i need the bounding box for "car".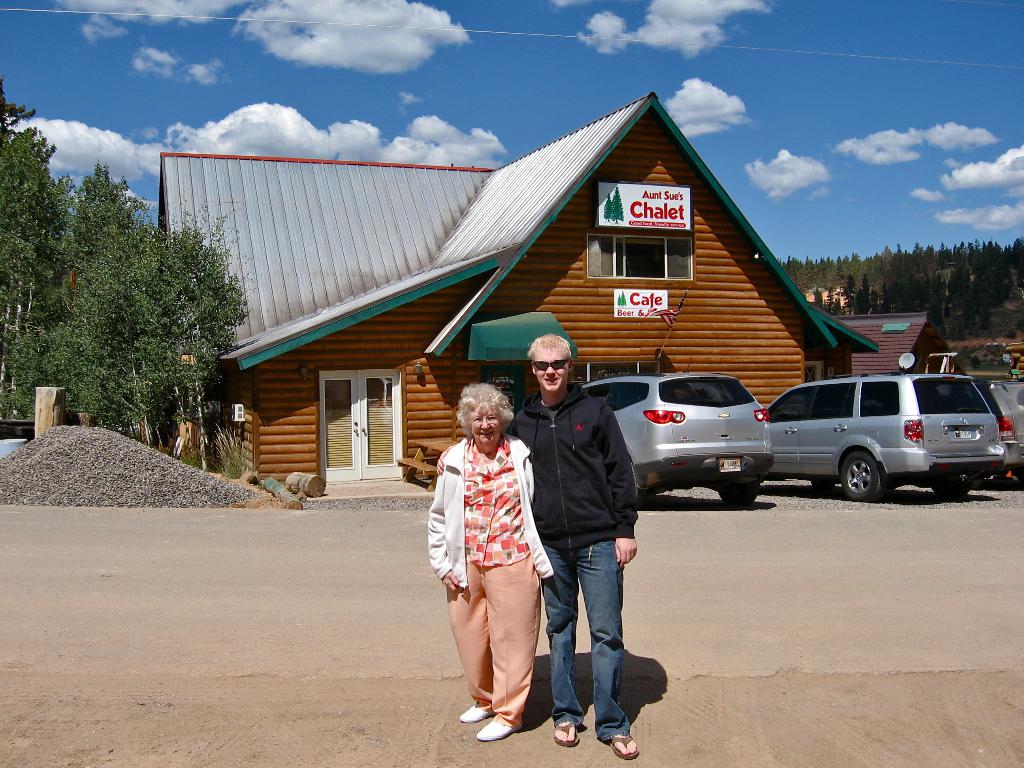
Here it is: l=767, t=372, r=1006, b=499.
